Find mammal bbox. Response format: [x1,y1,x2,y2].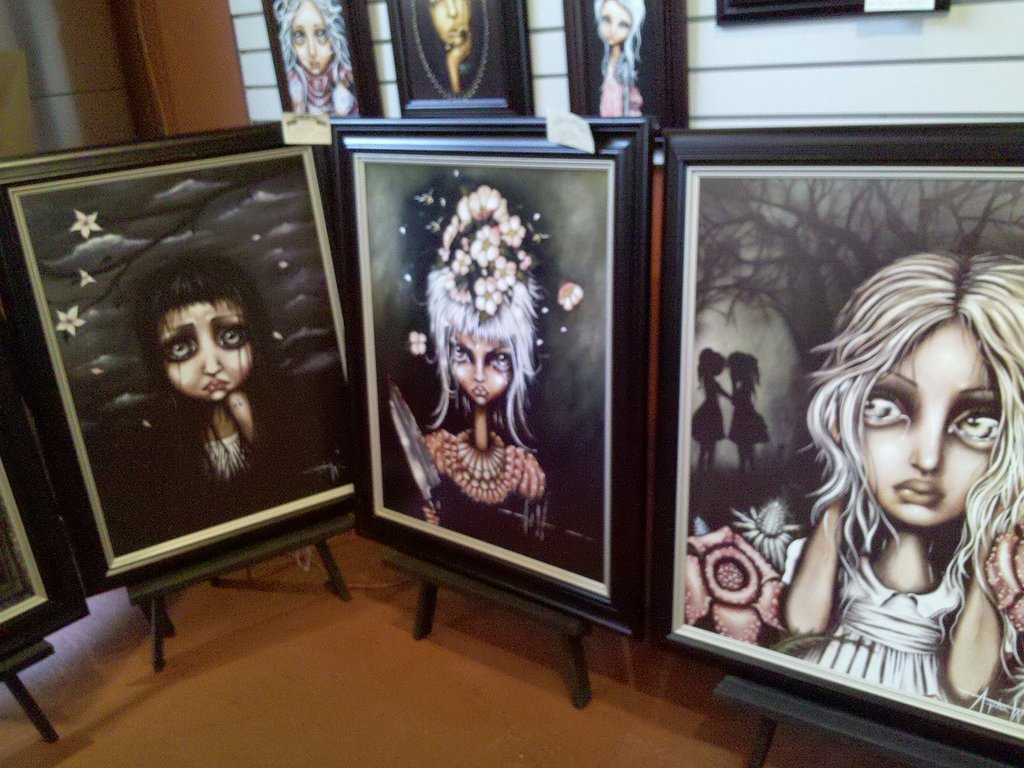
[777,224,1023,705].
